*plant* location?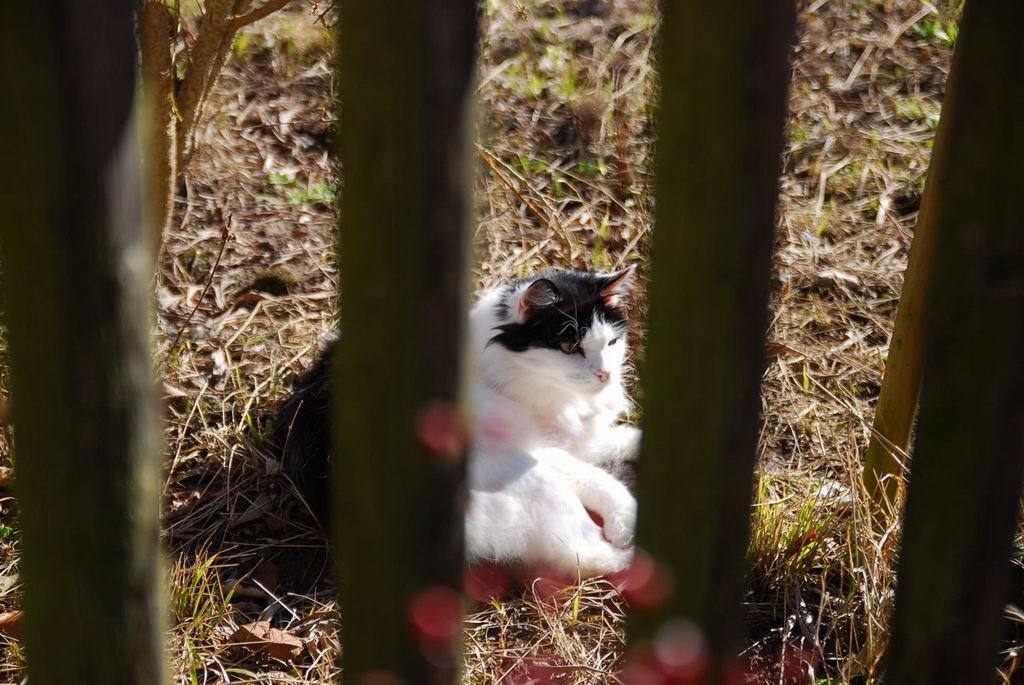
(730,473,838,593)
